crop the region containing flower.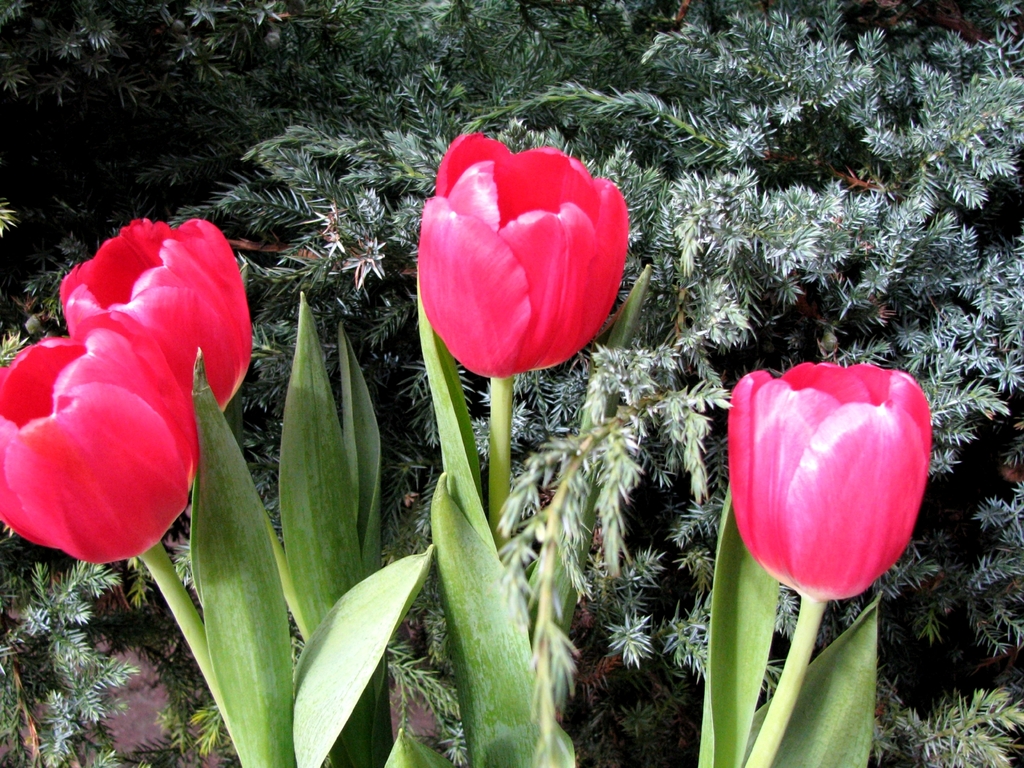
Crop region: {"x1": 416, "y1": 124, "x2": 625, "y2": 380}.
